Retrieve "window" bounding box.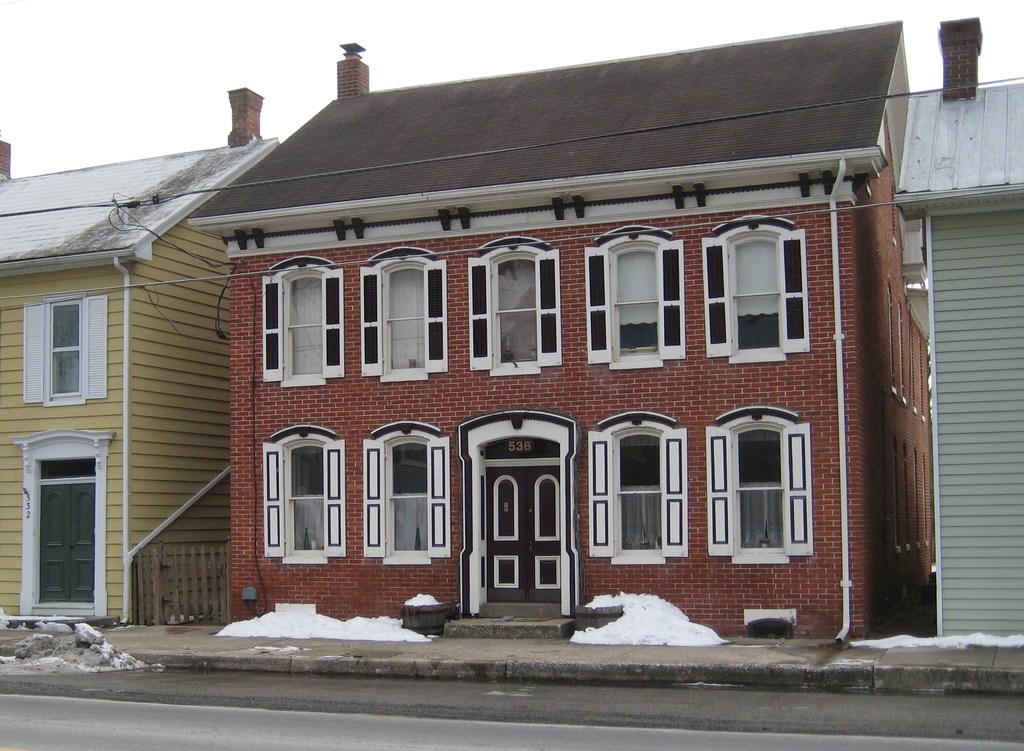
Bounding box: [x1=727, y1=233, x2=783, y2=355].
